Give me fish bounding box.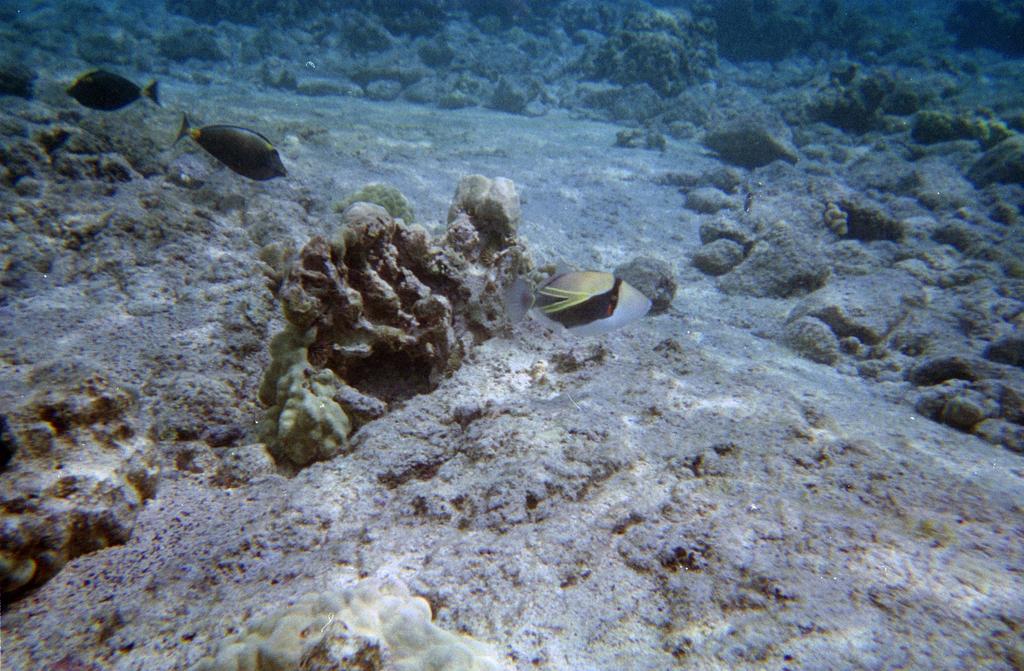
Rect(65, 69, 167, 111).
